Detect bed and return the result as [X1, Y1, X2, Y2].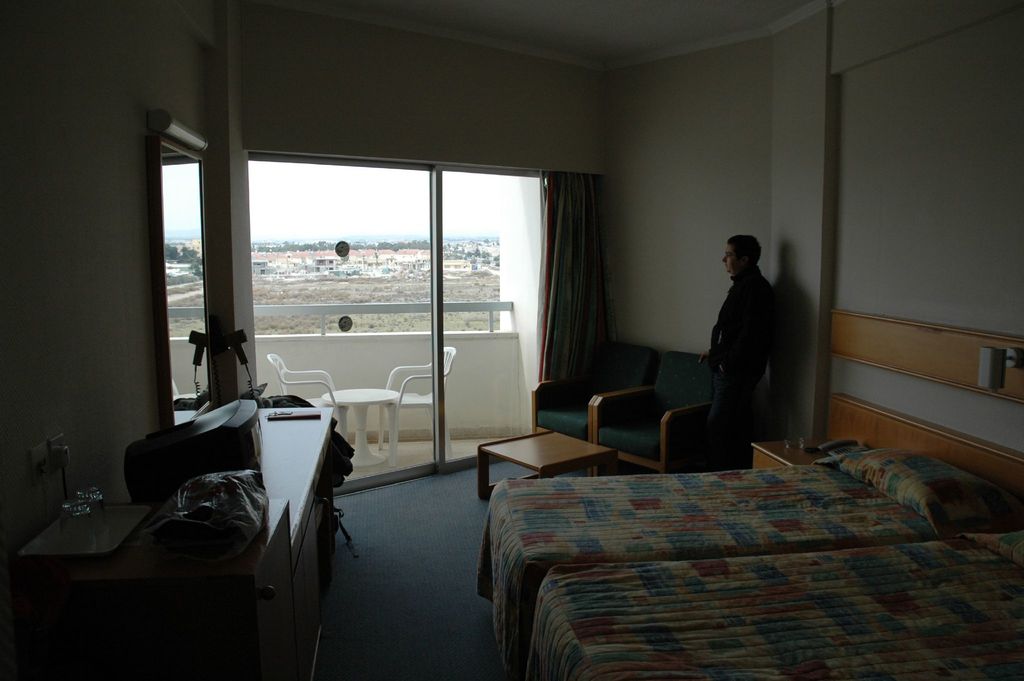
[524, 524, 1018, 680].
